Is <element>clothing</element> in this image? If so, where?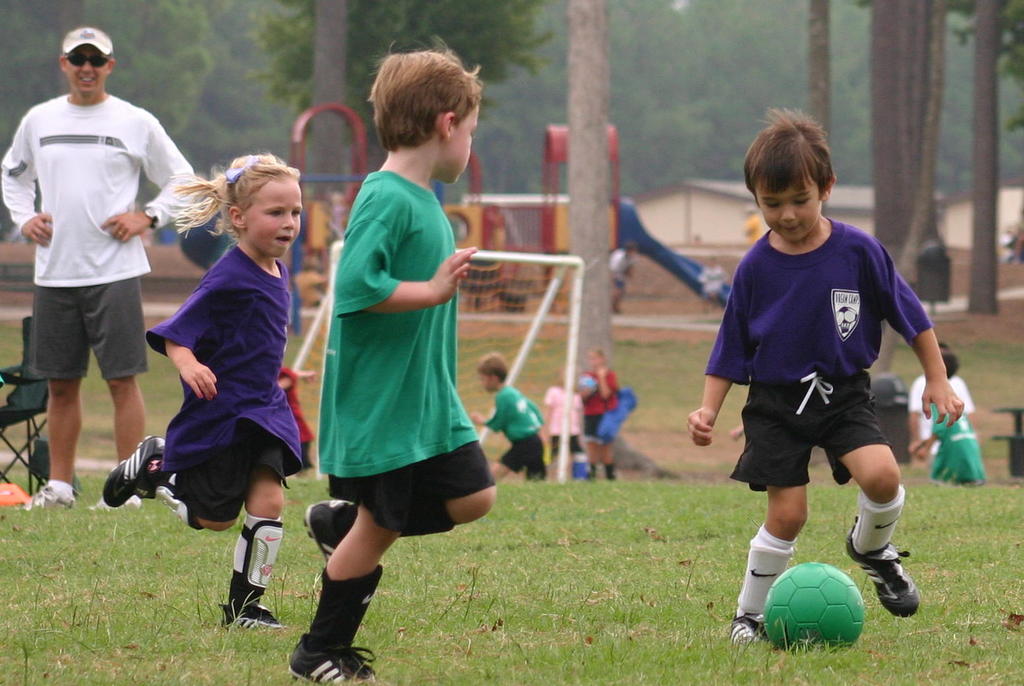
Yes, at [left=142, top=241, right=304, bottom=527].
